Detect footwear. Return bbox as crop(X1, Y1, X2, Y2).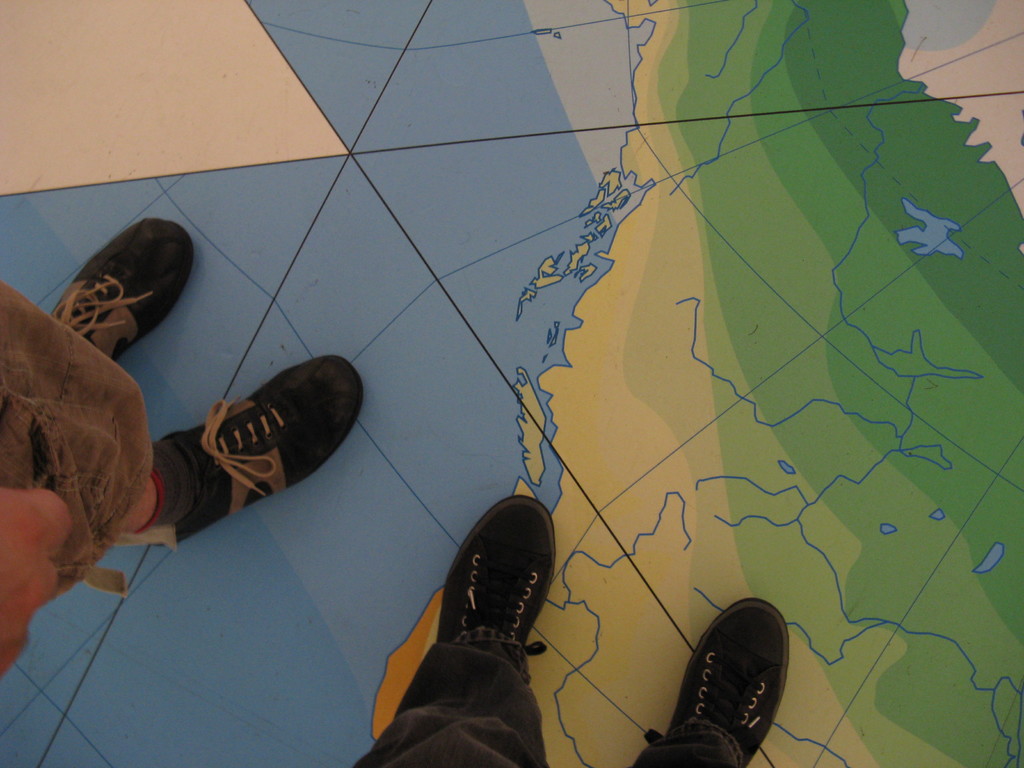
crop(163, 348, 356, 534).
